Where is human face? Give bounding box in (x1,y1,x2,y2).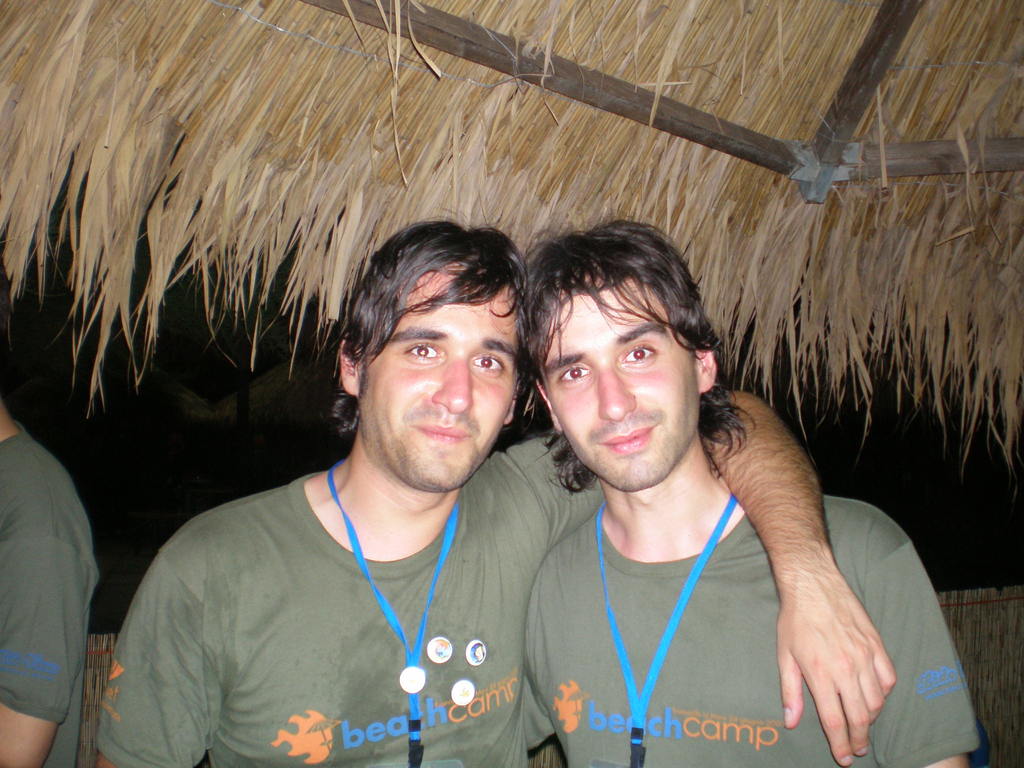
(545,270,700,492).
